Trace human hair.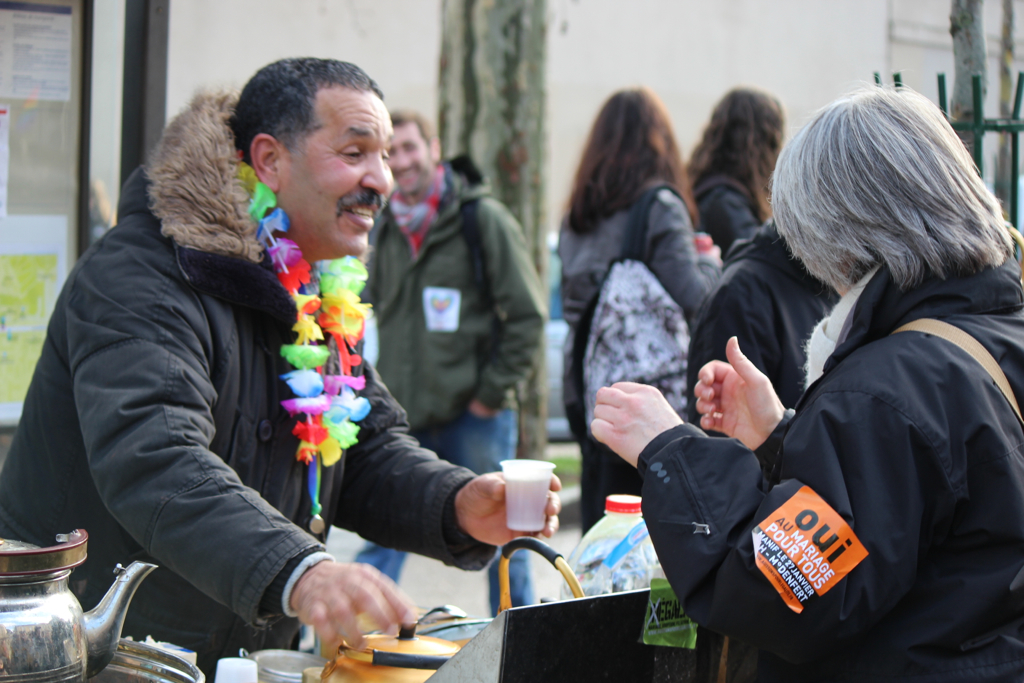
Traced to <bbox>386, 108, 434, 144</bbox>.
